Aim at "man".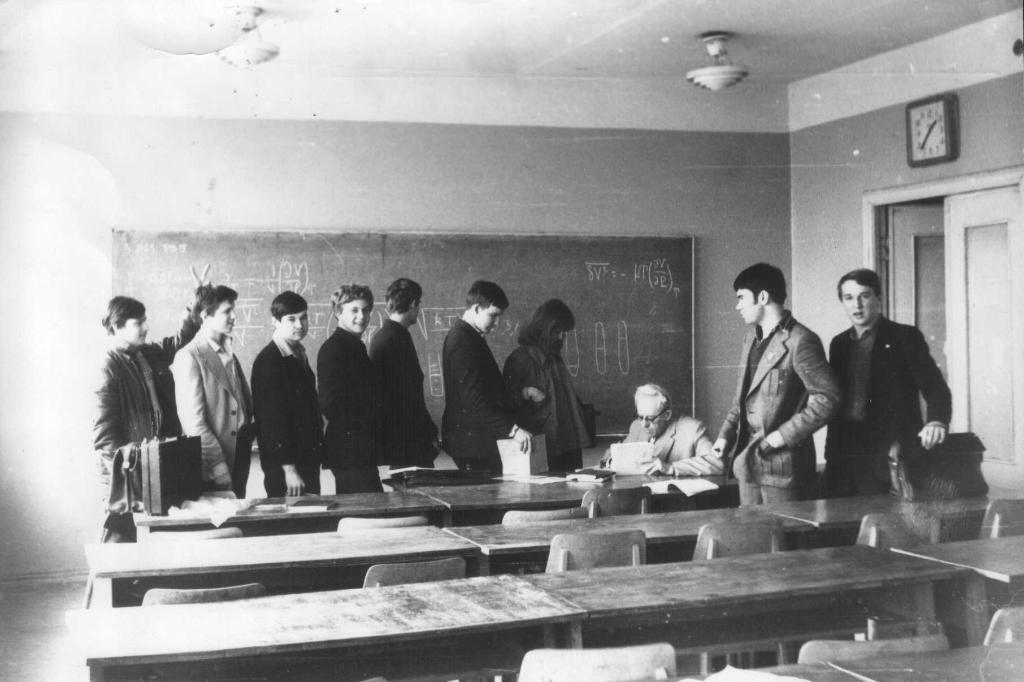
Aimed at x1=707, y1=263, x2=845, y2=509.
